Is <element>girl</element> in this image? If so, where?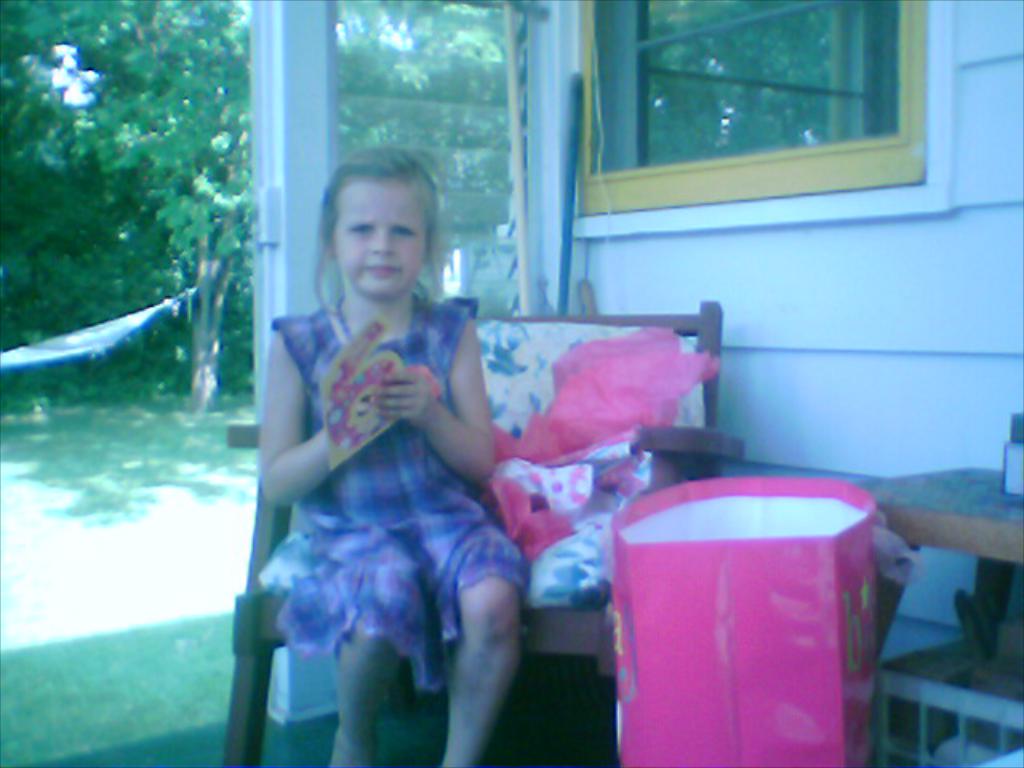
Yes, at Rect(256, 139, 533, 766).
